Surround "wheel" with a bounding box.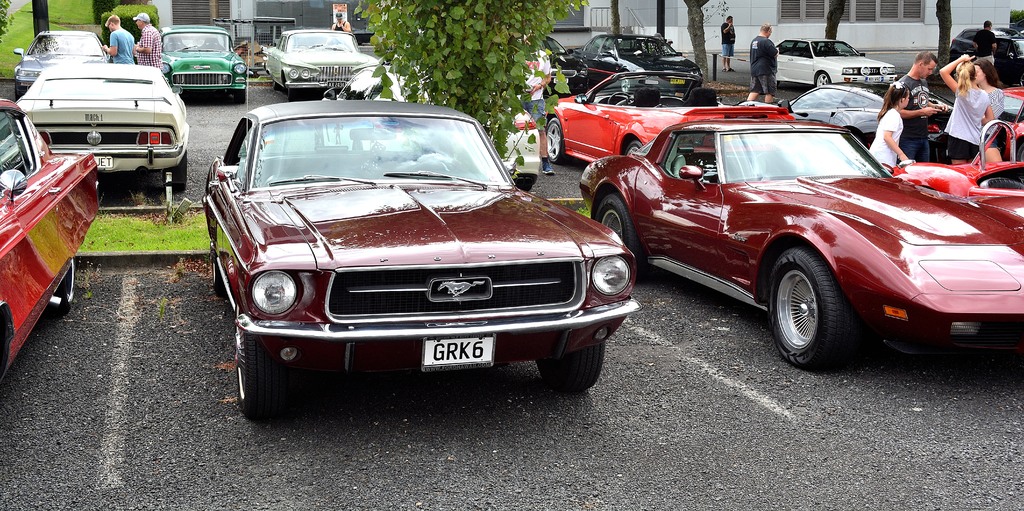
(624, 139, 644, 156).
